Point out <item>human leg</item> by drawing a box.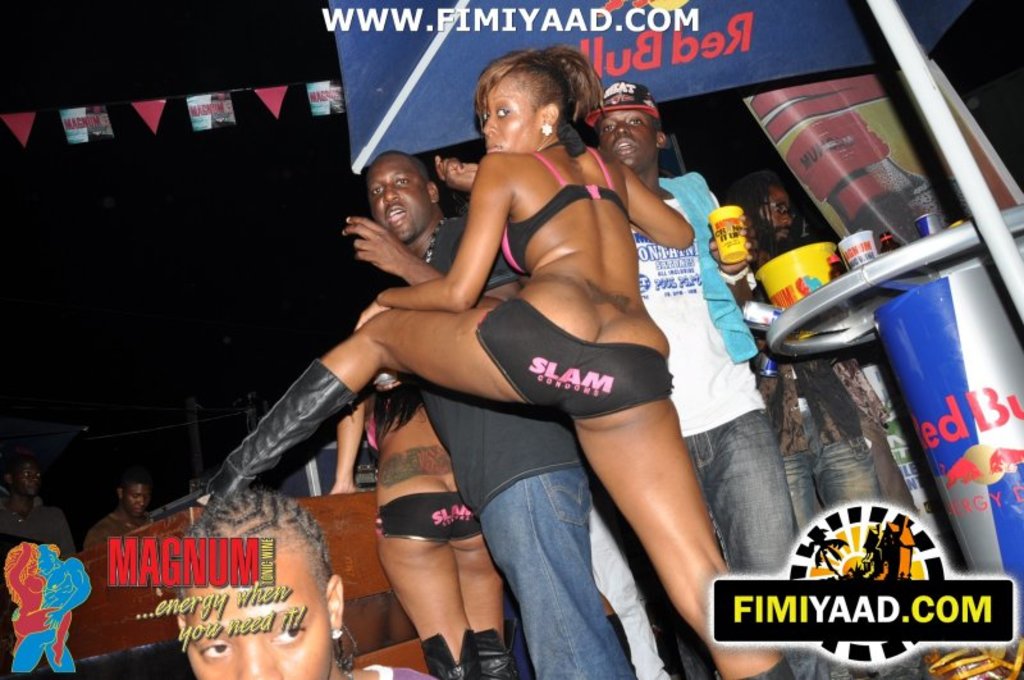
(700, 392, 815, 679).
